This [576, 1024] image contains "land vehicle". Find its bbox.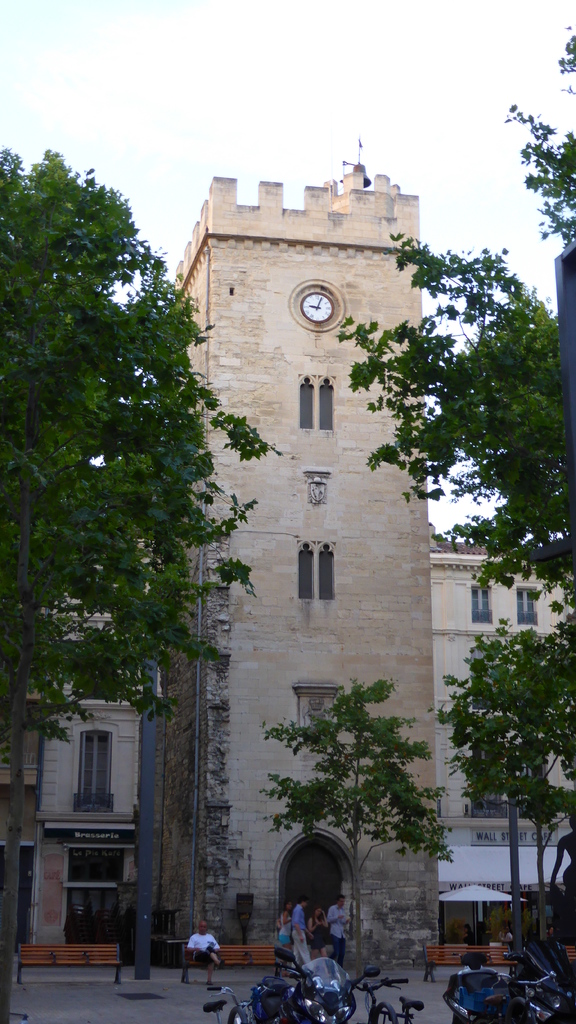
354,980,422,1023.
